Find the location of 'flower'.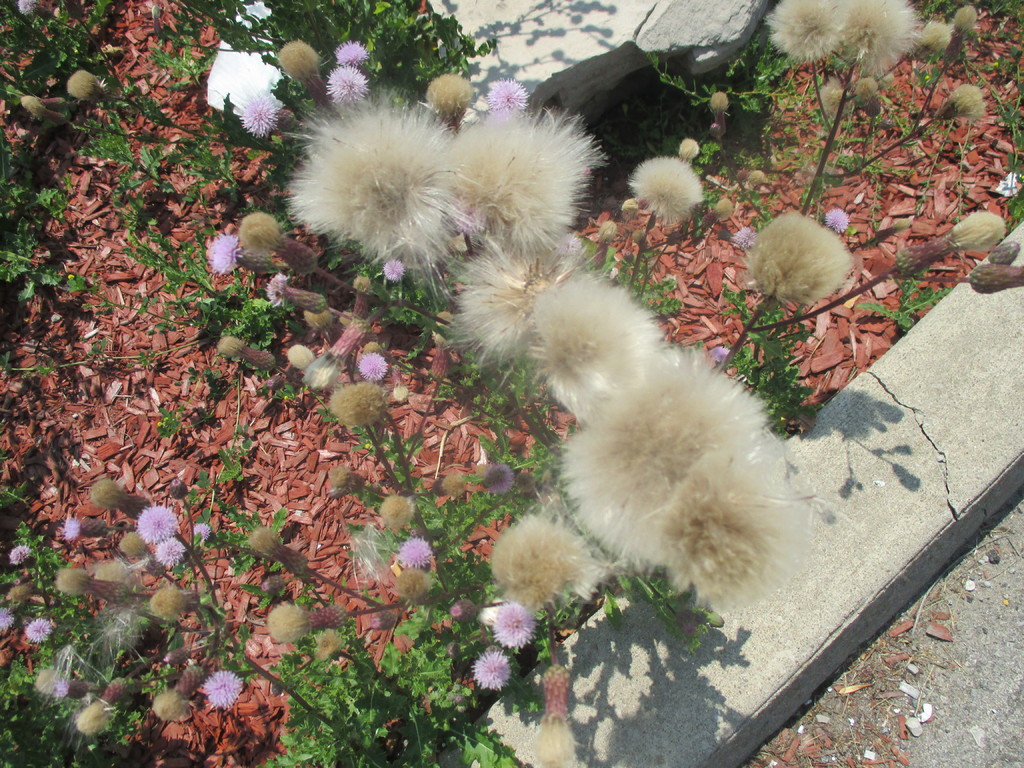
Location: {"left": 291, "top": 74, "right": 467, "bottom": 265}.
